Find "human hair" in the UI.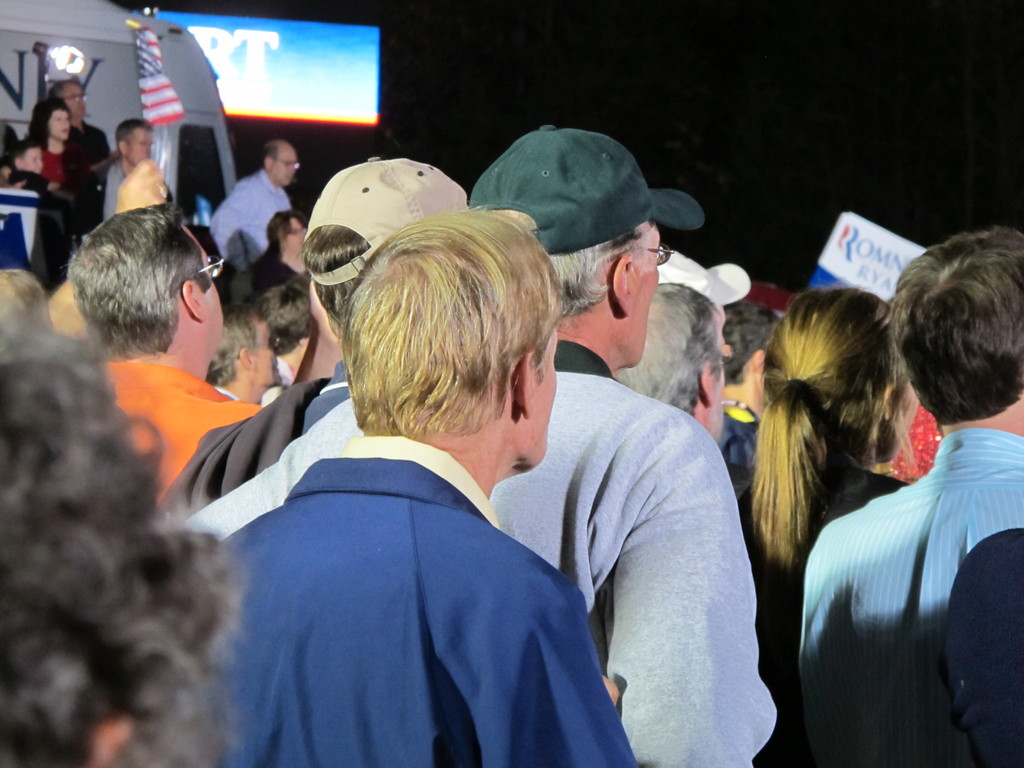
UI element at BBox(752, 279, 908, 578).
